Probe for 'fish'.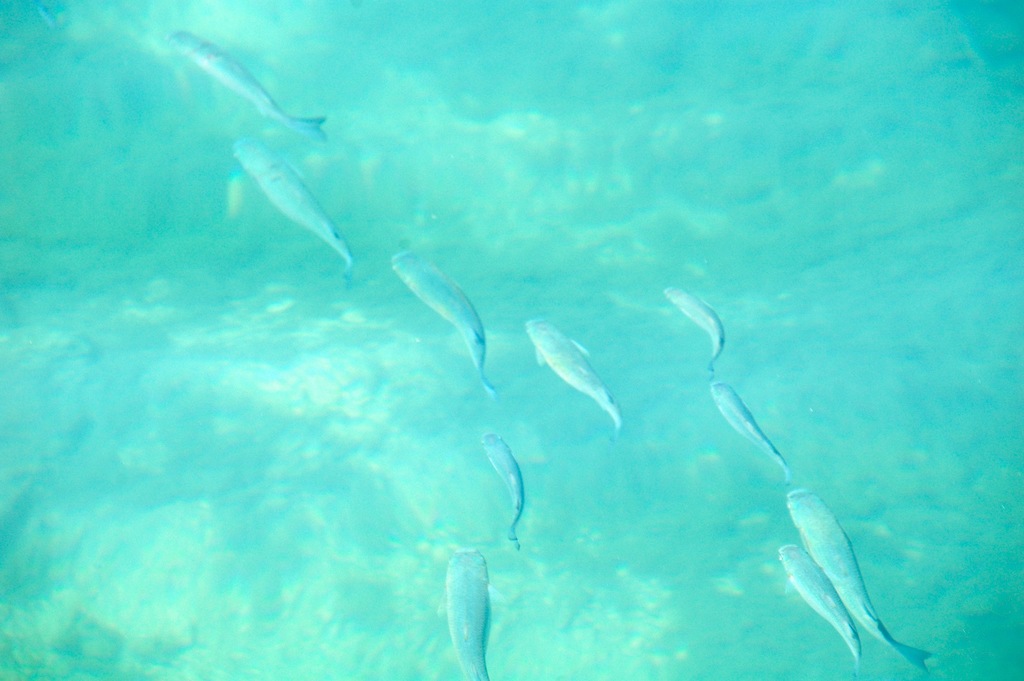
Probe result: {"left": 787, "top": 490, "right": 934, "bottom": 674}.
